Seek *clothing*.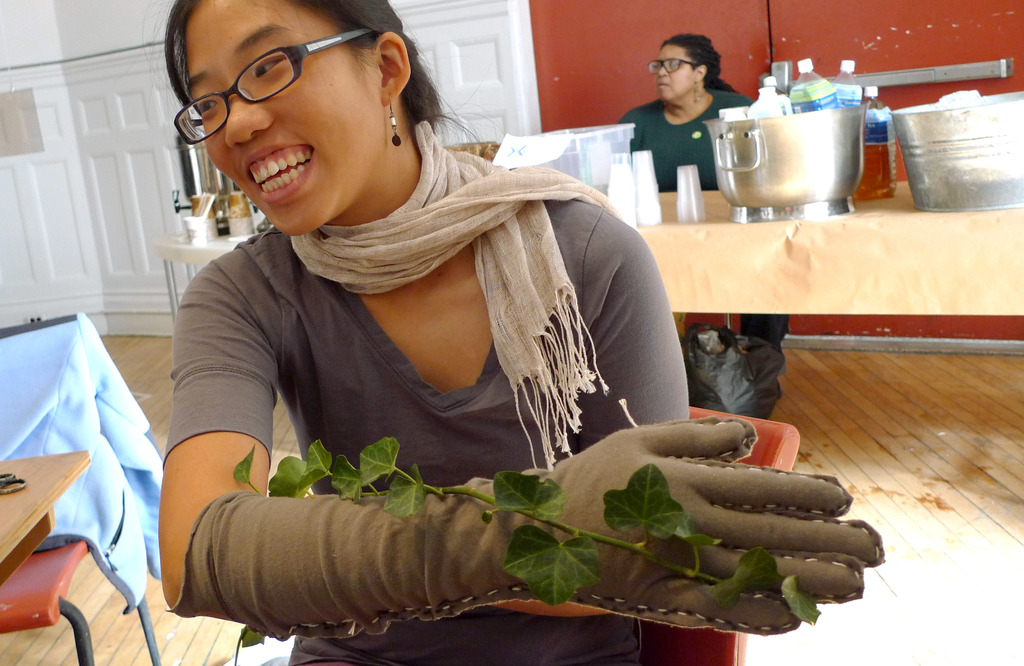
[609, 82, 792, 352].
